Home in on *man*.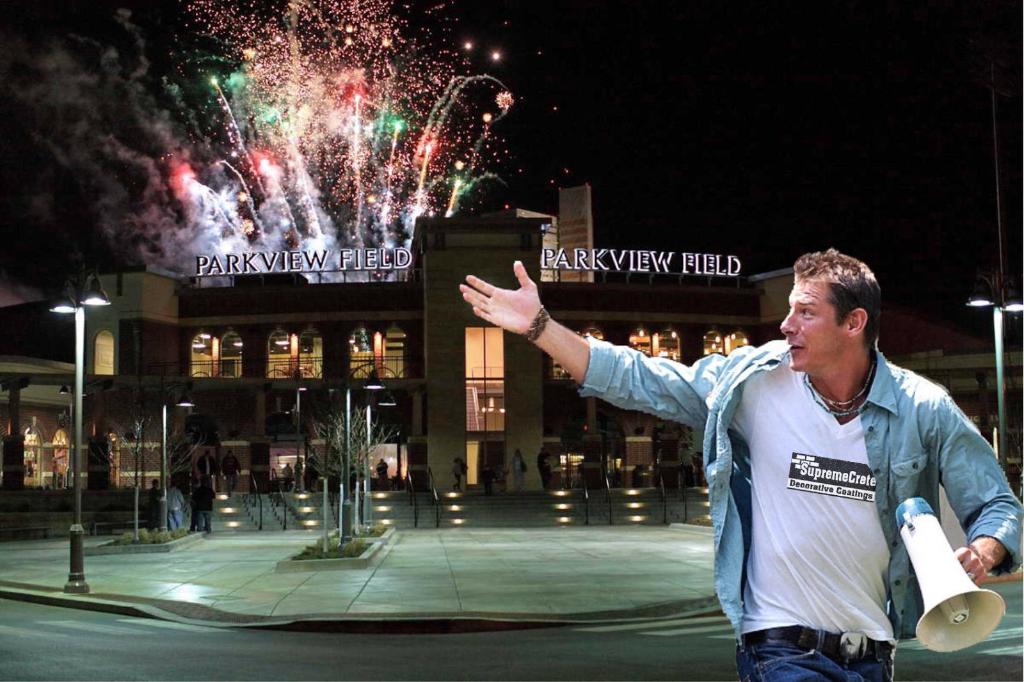
Homed in at {"x1": 196, "y1": 448, "x2": 220, "y2": 494}.
